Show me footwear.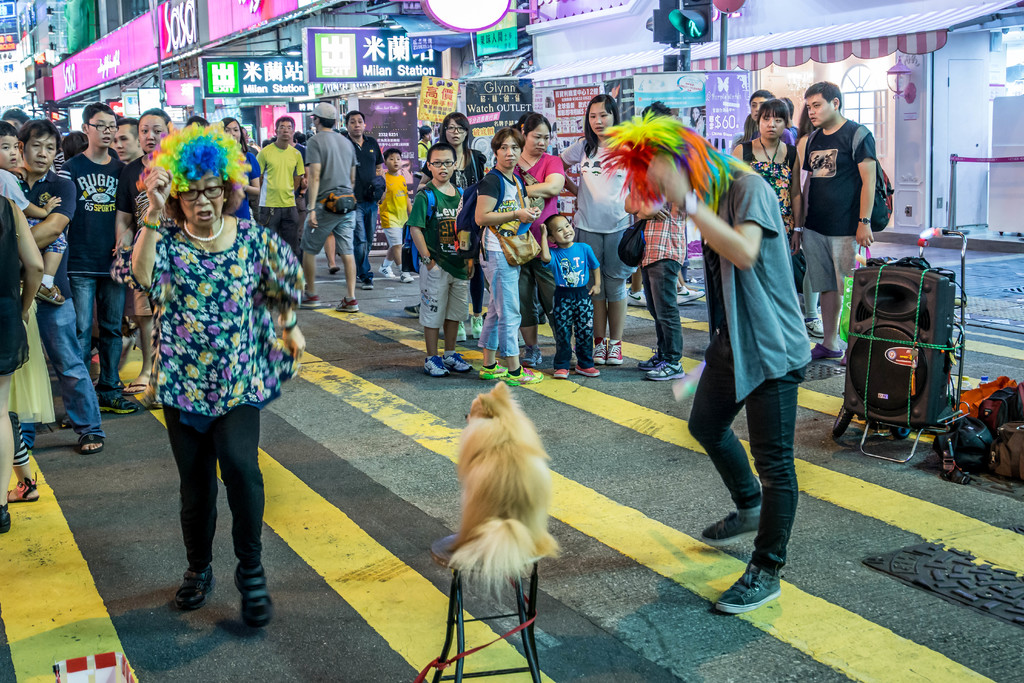
footwear is here: {"x1": 380, "y1": 267, "x2": 402, "y2": 281}.
